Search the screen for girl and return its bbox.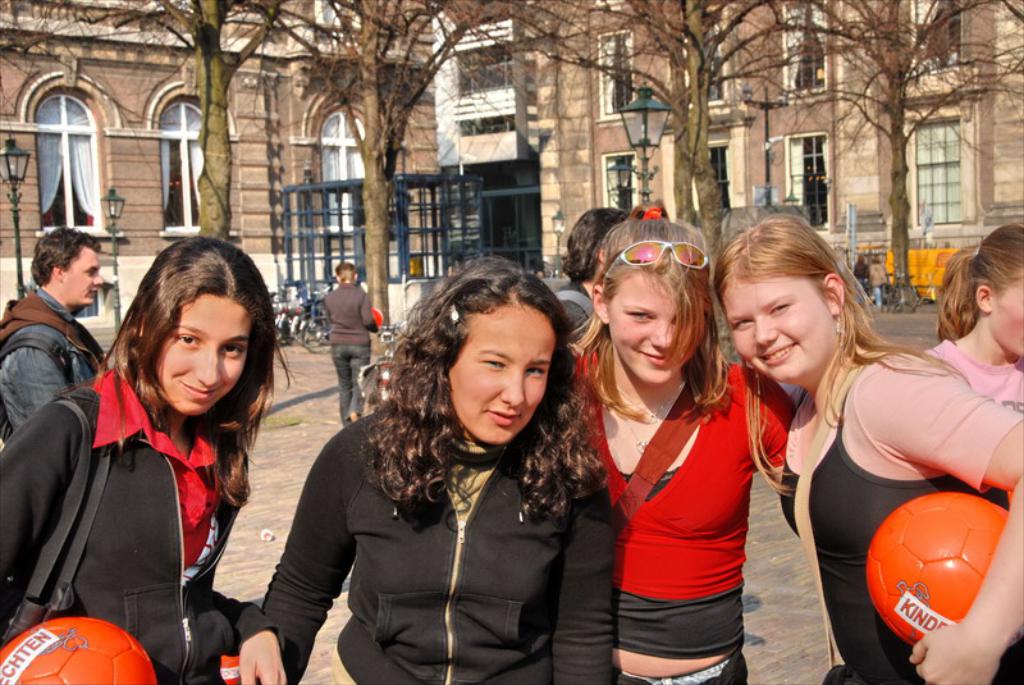
Found: [left=710, top=213, right=1023, bottom=684].
